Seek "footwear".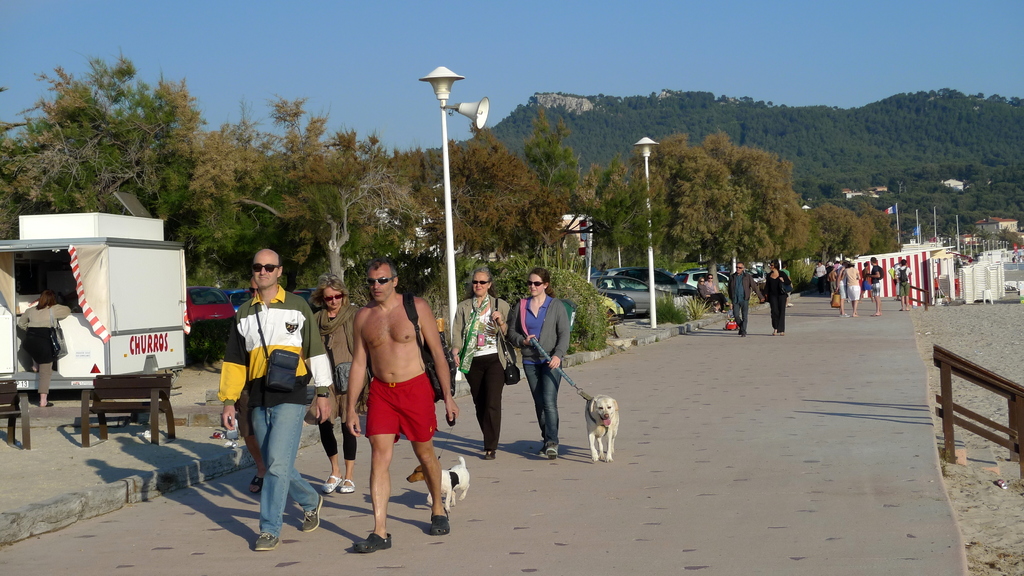
BBox(249, 476, 265, 493).
